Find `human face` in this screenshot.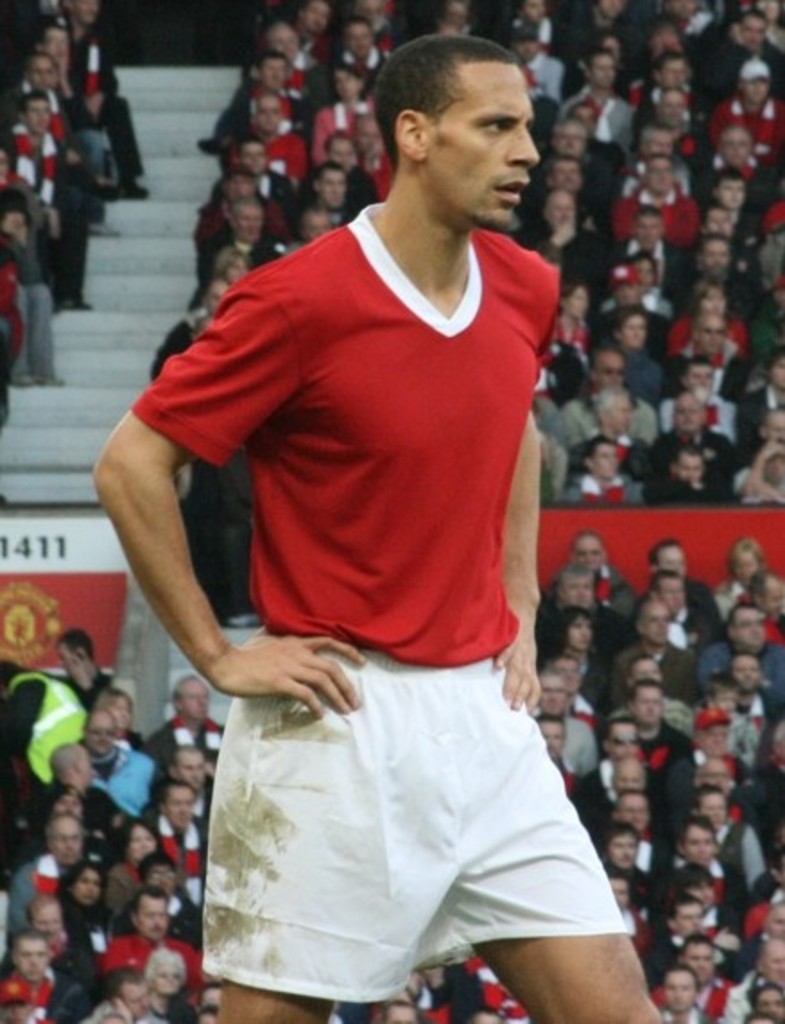
The bounding box for `human face` is (left=552, top=658, right=582, bottom=698).
